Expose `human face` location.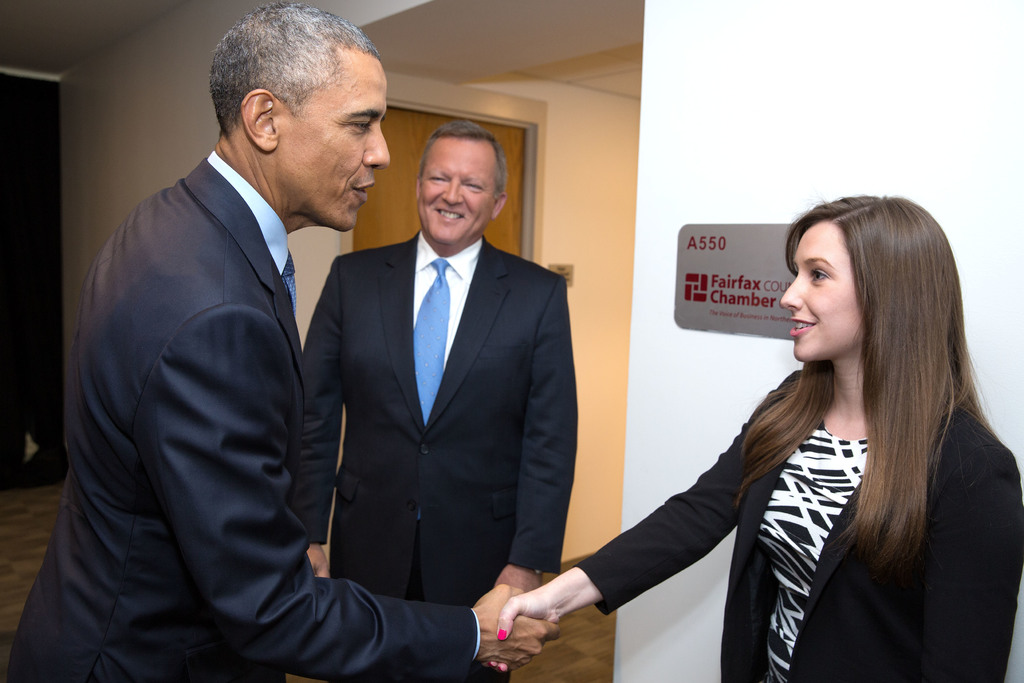
Exposed at box=[419, 138, 495, 248].
